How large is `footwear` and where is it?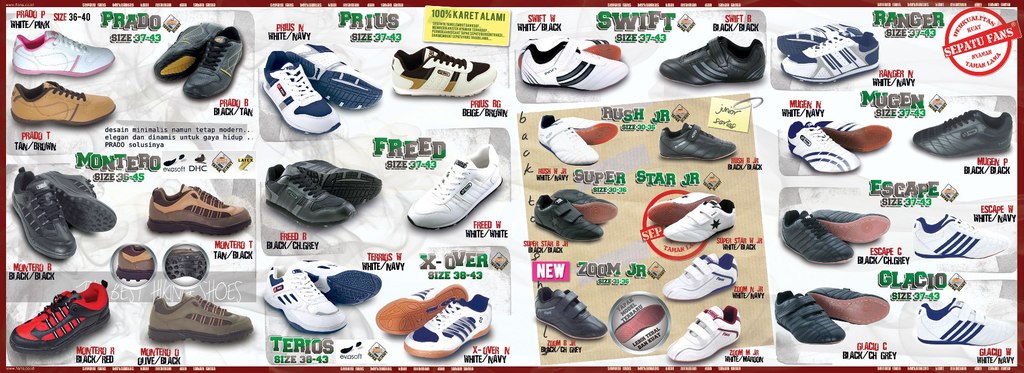
Bounding box: Rect(9, 25, 113, 81).
